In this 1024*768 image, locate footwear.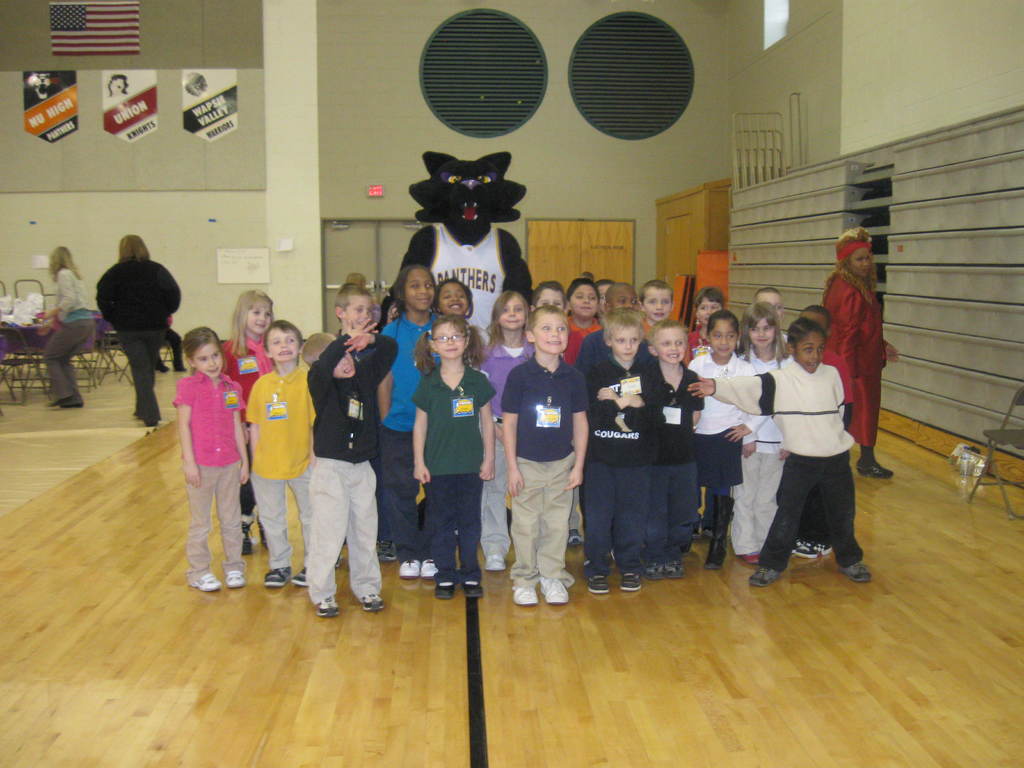
Bounding box: crop(255, 509, 269, 551).
